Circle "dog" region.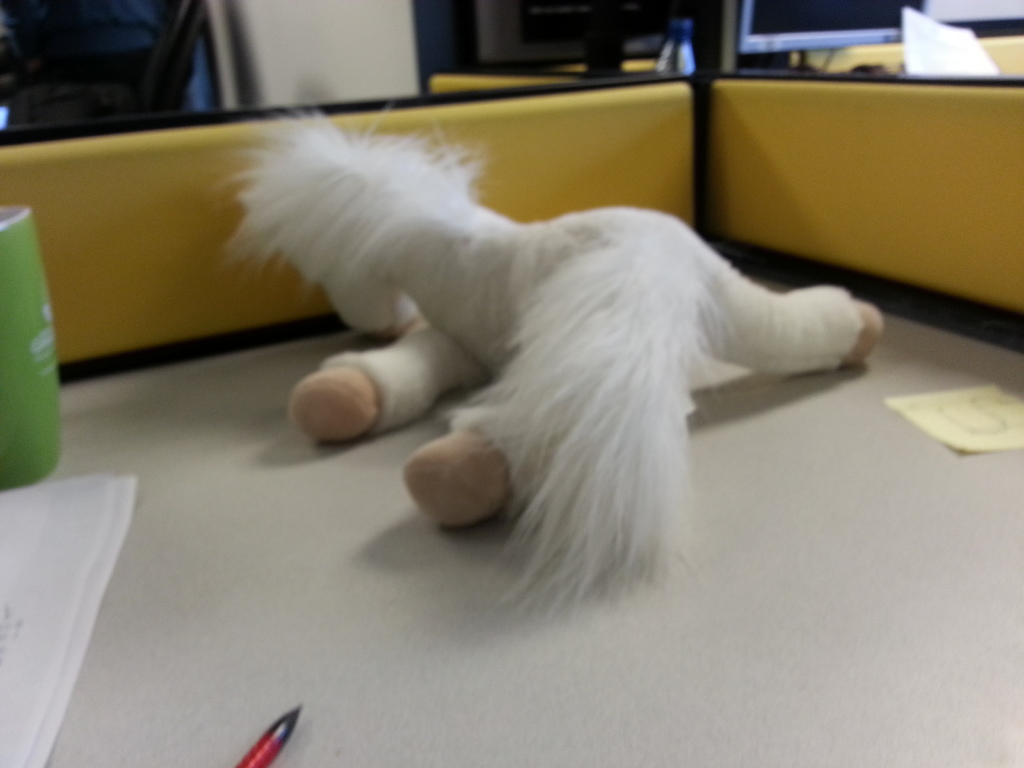
Region: bbox=[213, 105, 892, 631].
